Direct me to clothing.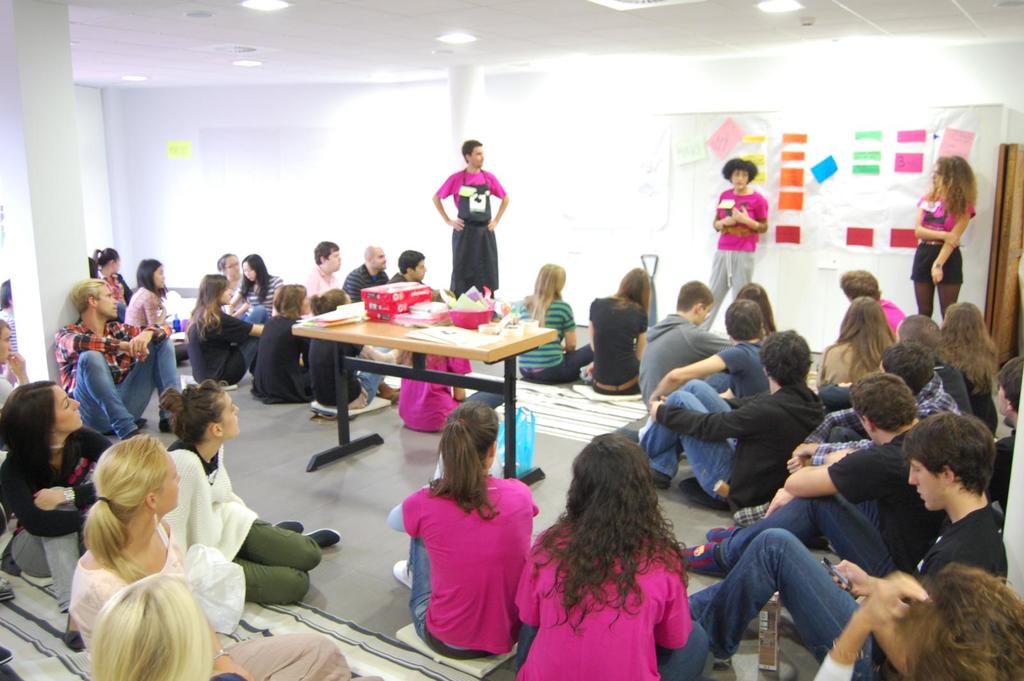
Direction: Rect(184, 302, 273, 382).
